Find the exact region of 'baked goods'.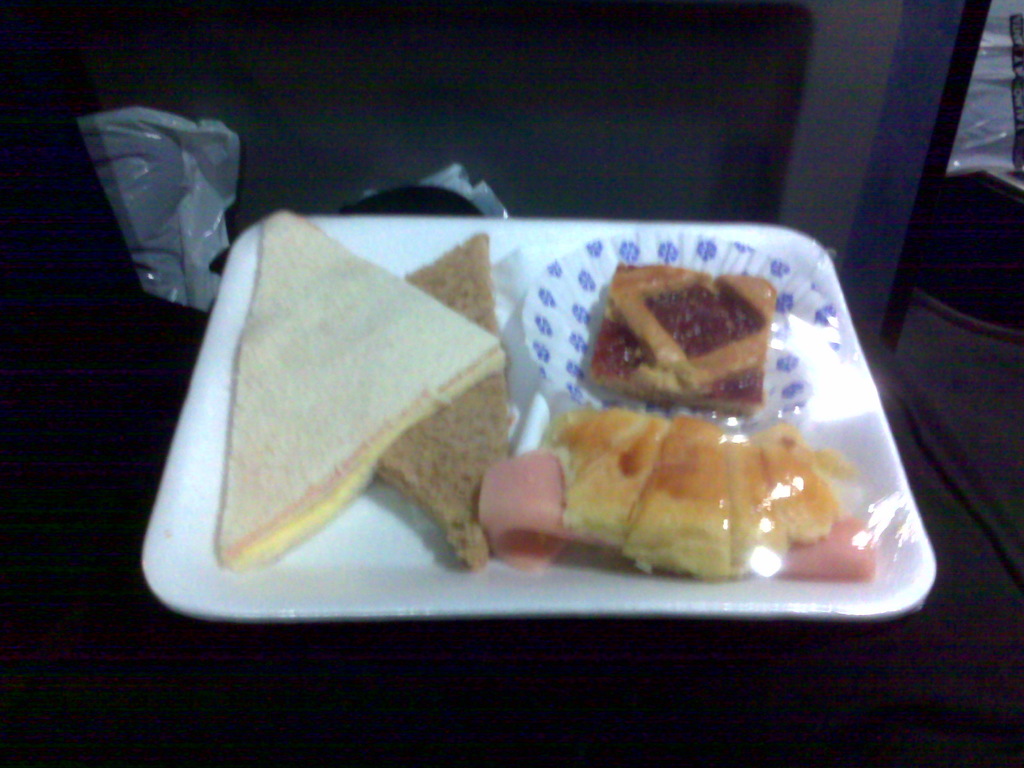
Exact region: <region>560, 409, 839, 584</region>.
